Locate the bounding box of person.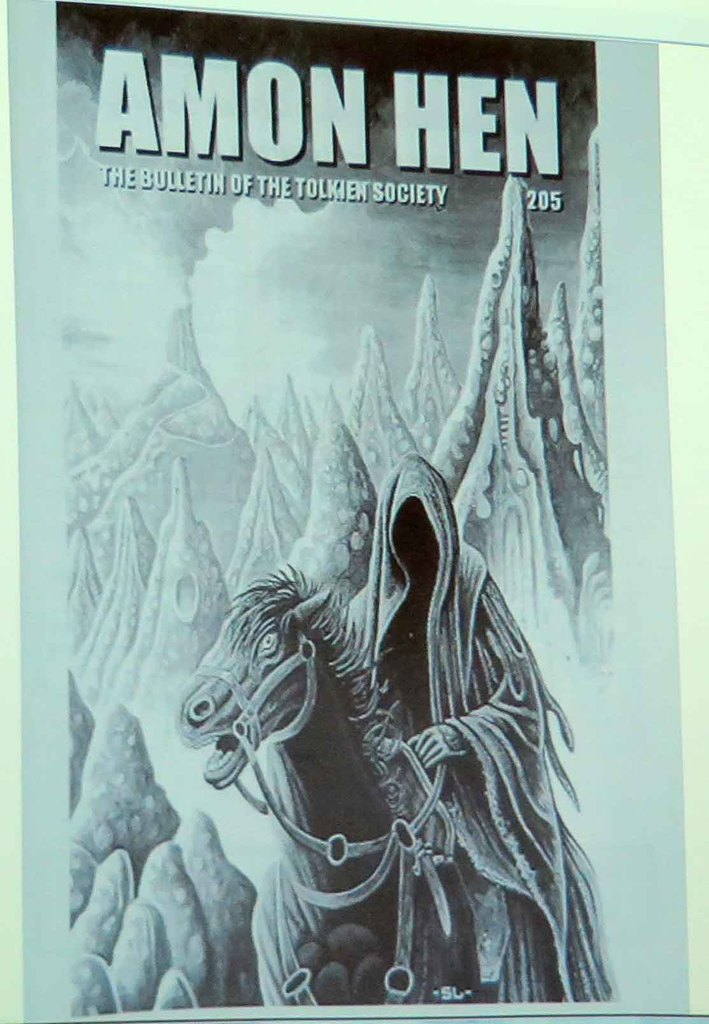
Bounding box: box=[338, 447, 619, 1005].
